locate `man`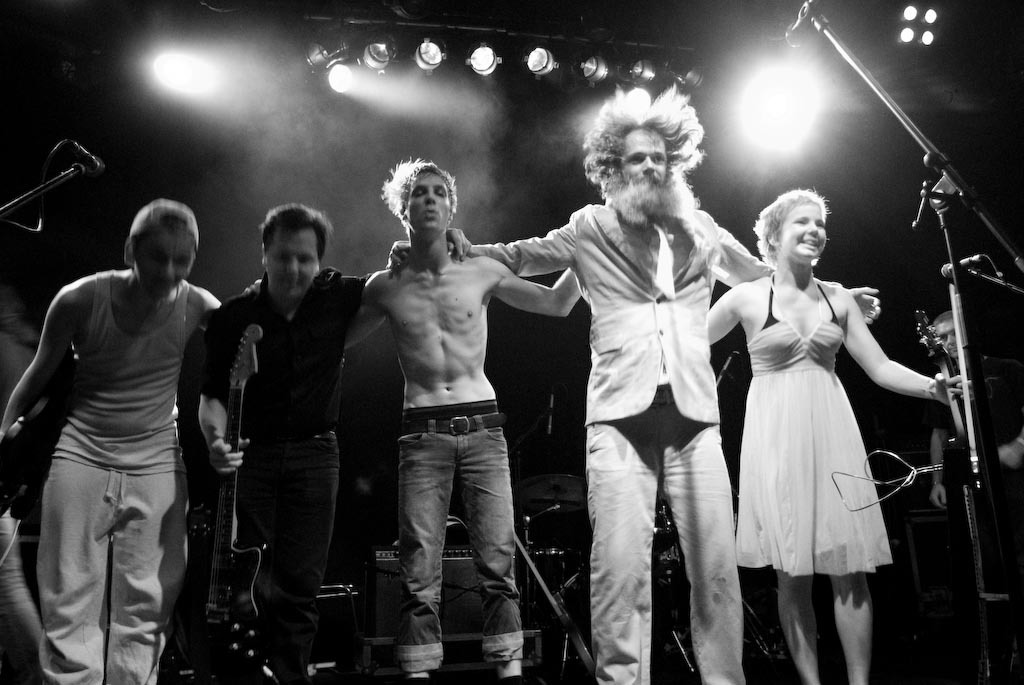
185/197/406/679
